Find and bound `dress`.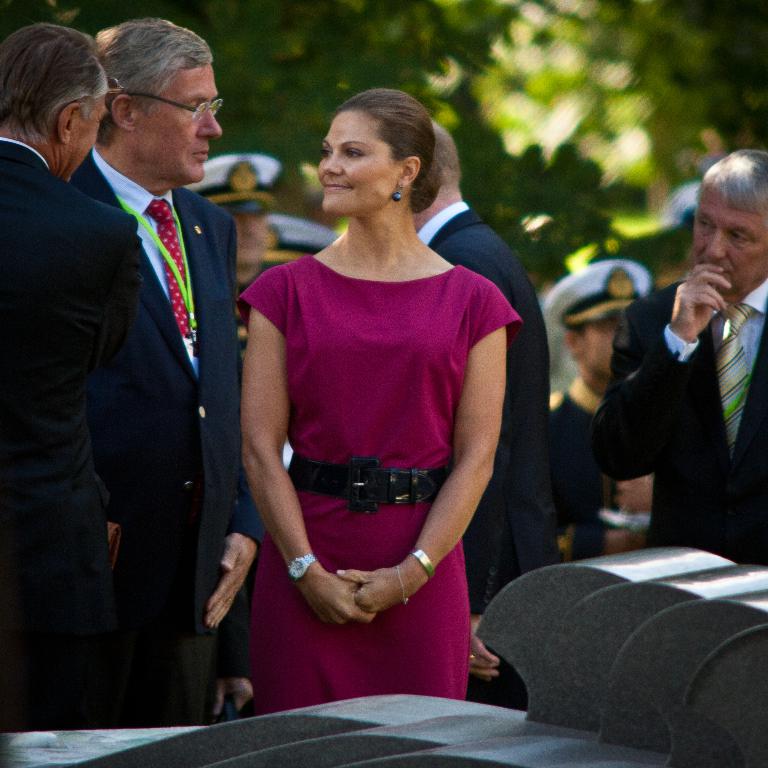
Bound: {"x1": 235, "y1": 211, "x2": 514, "y2": 678}.
